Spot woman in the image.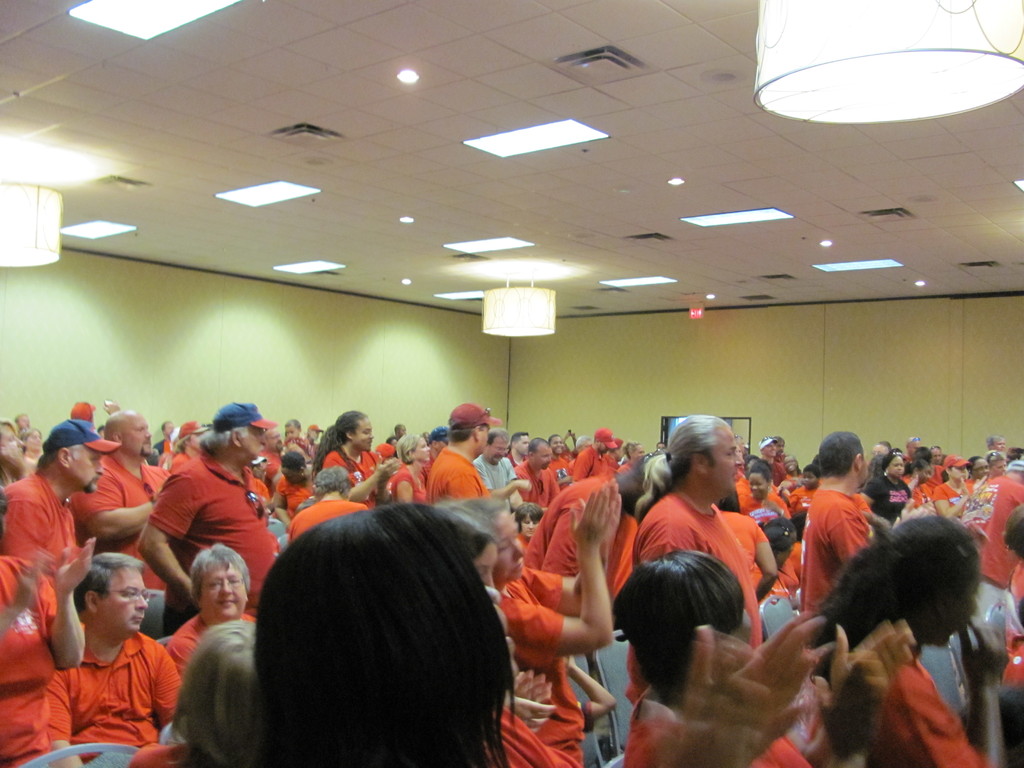
woman found at bbox=(0, 416, 31, 530).
